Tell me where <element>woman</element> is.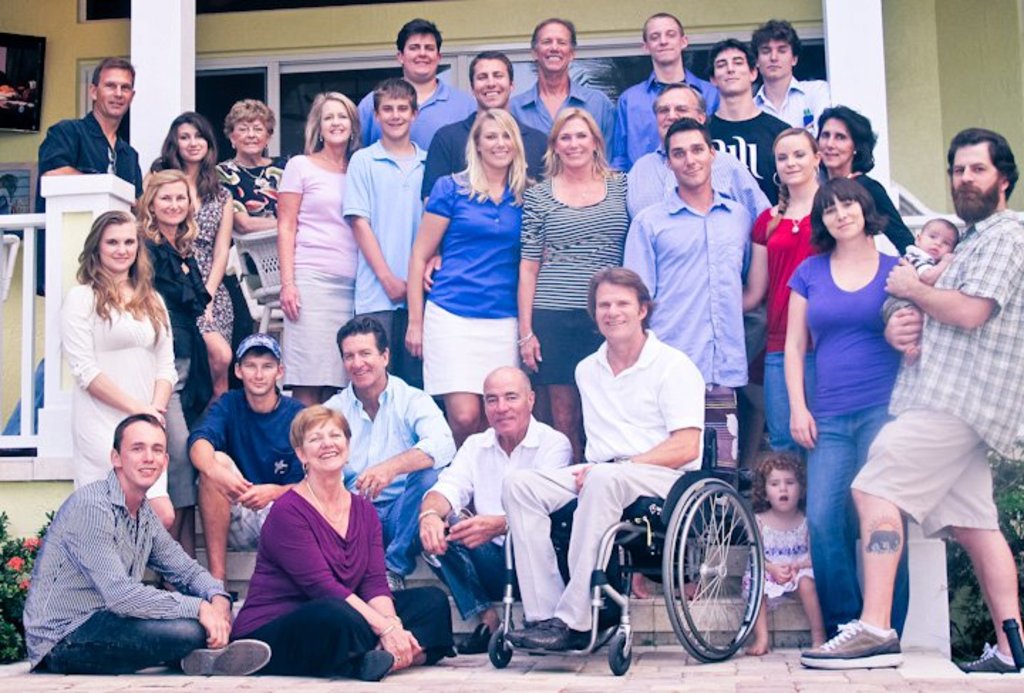
<element>woman</element> is at (left=801, top=104, right=916, bottom=259).
